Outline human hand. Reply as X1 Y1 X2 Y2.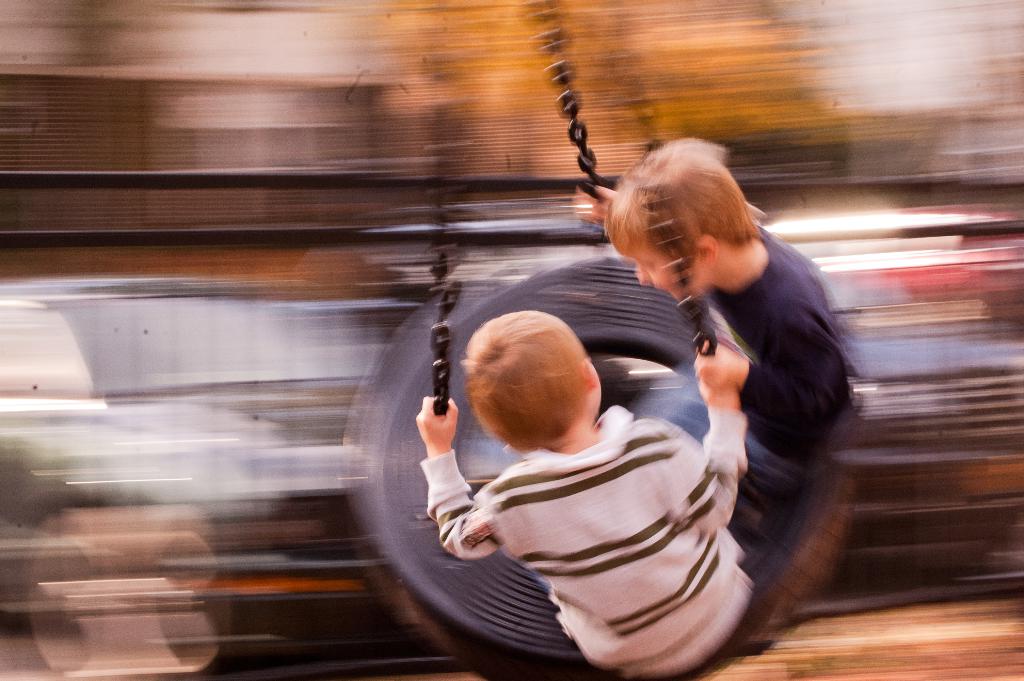
566 185 615 225.
